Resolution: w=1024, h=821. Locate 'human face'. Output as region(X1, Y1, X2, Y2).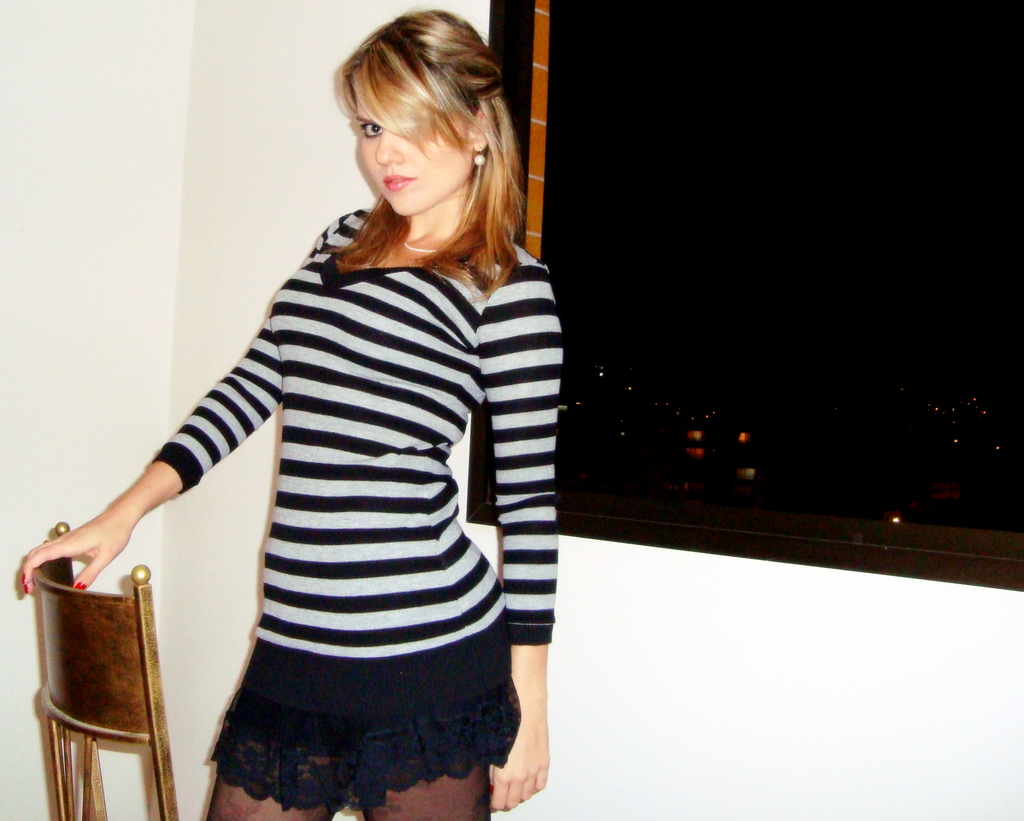
region(353, 81, 470, 216).
